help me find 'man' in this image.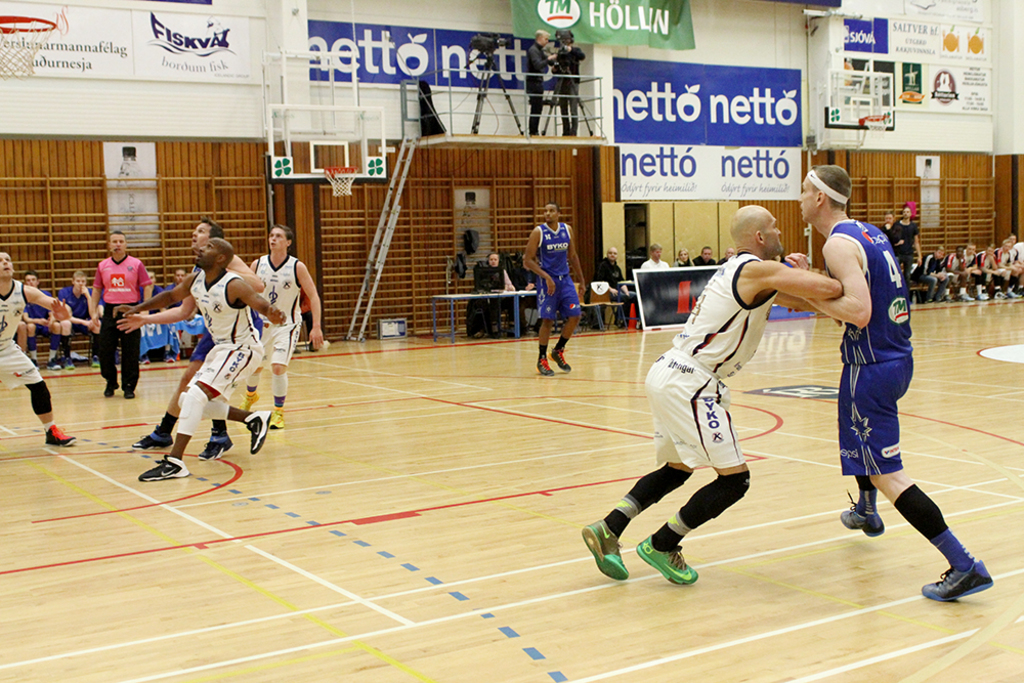
Found it: <box>691,245,718,266</box>.
